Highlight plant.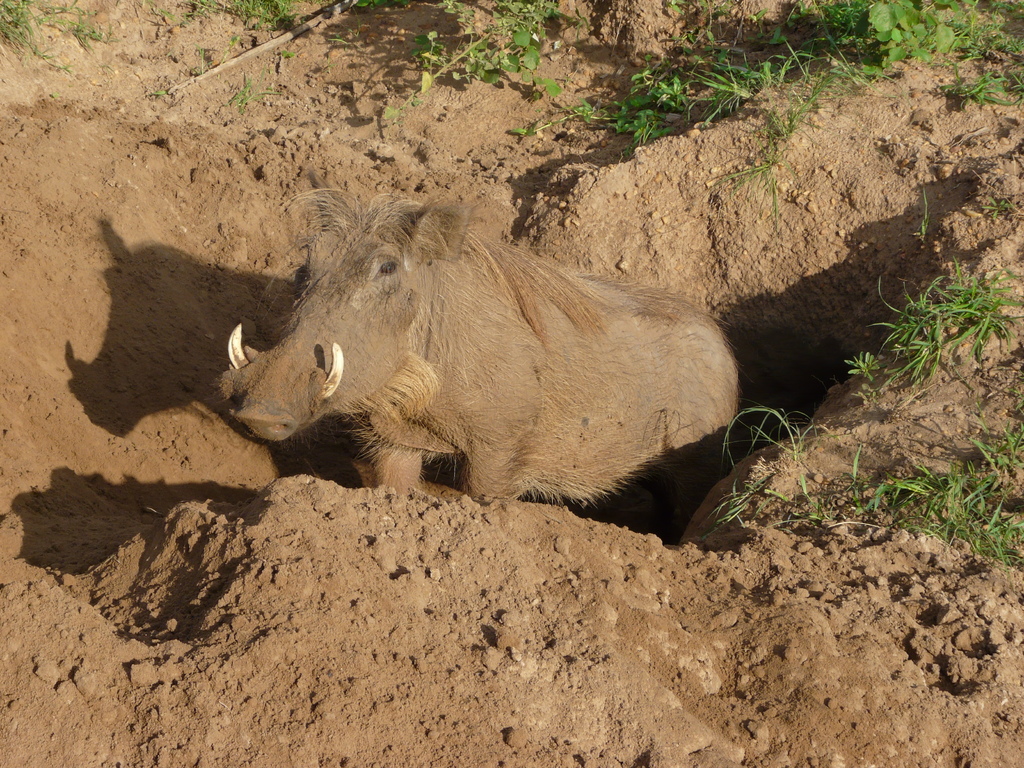
Highlighted region: 506,0,846,151.
